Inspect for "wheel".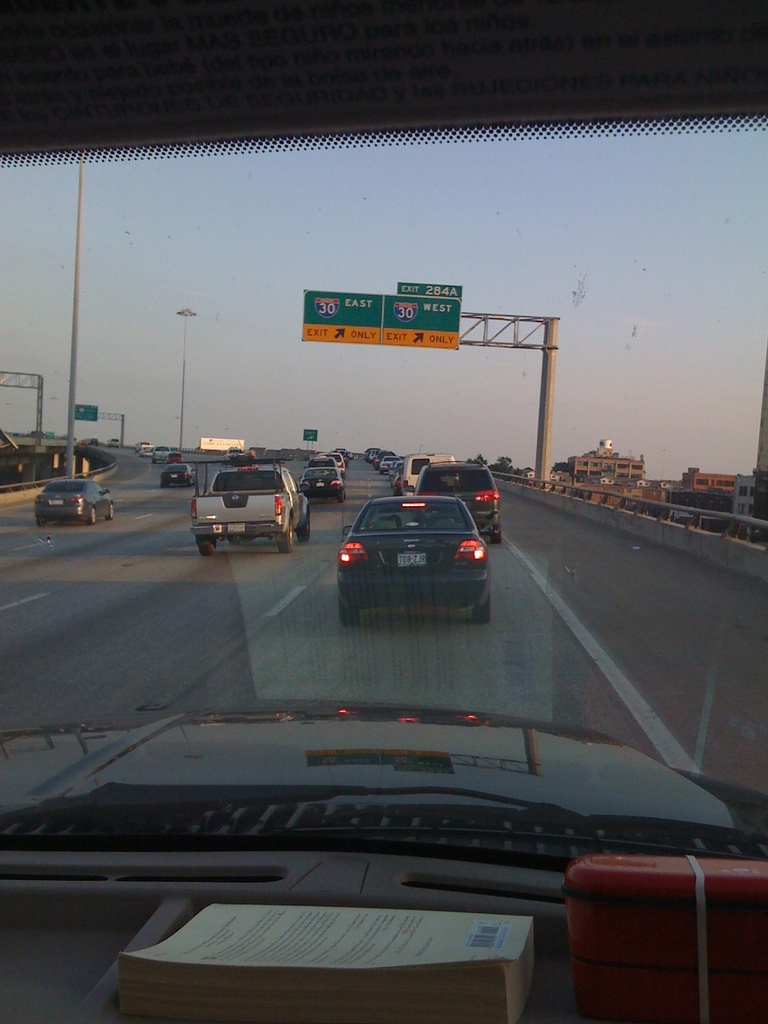
Inspection: pyautogui.locateOnScreen(230, 534, 237, 543).
